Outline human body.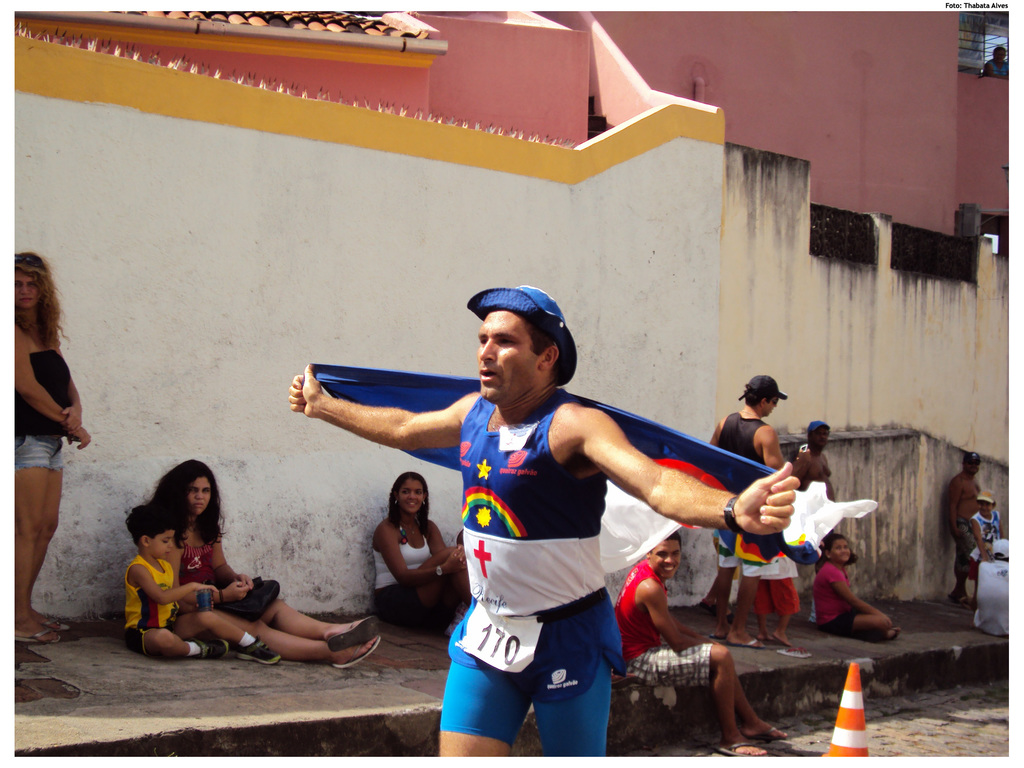
Outline: [324, 310, 762, 744].
